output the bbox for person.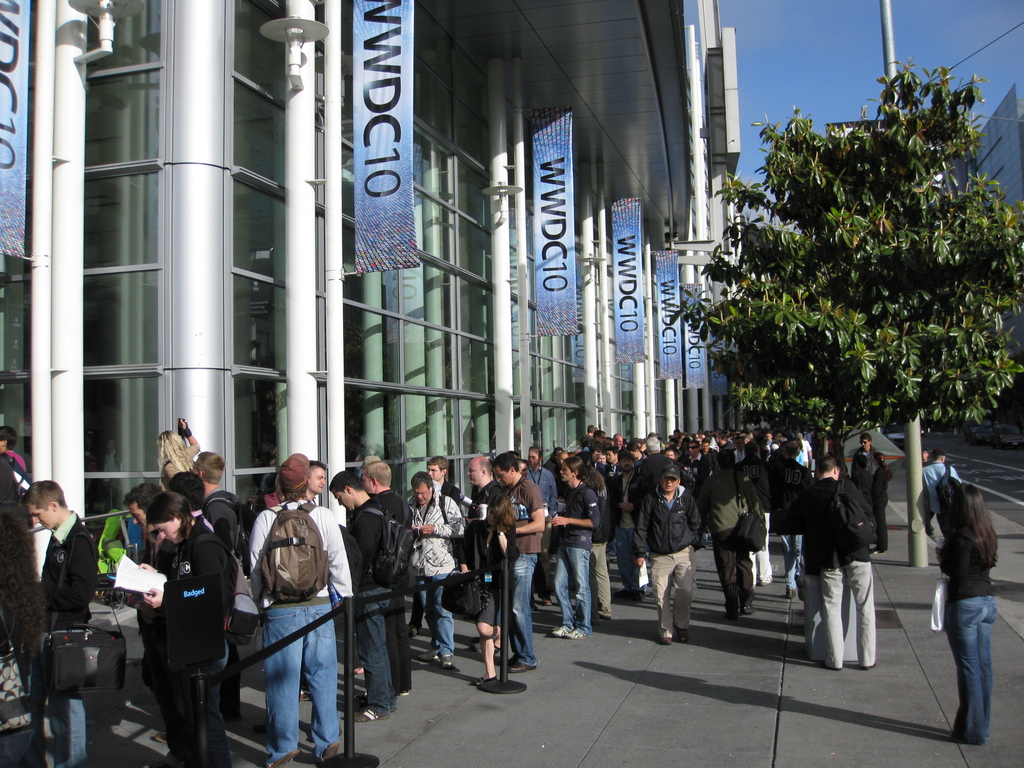
locate(920, 452, 930, 463).
